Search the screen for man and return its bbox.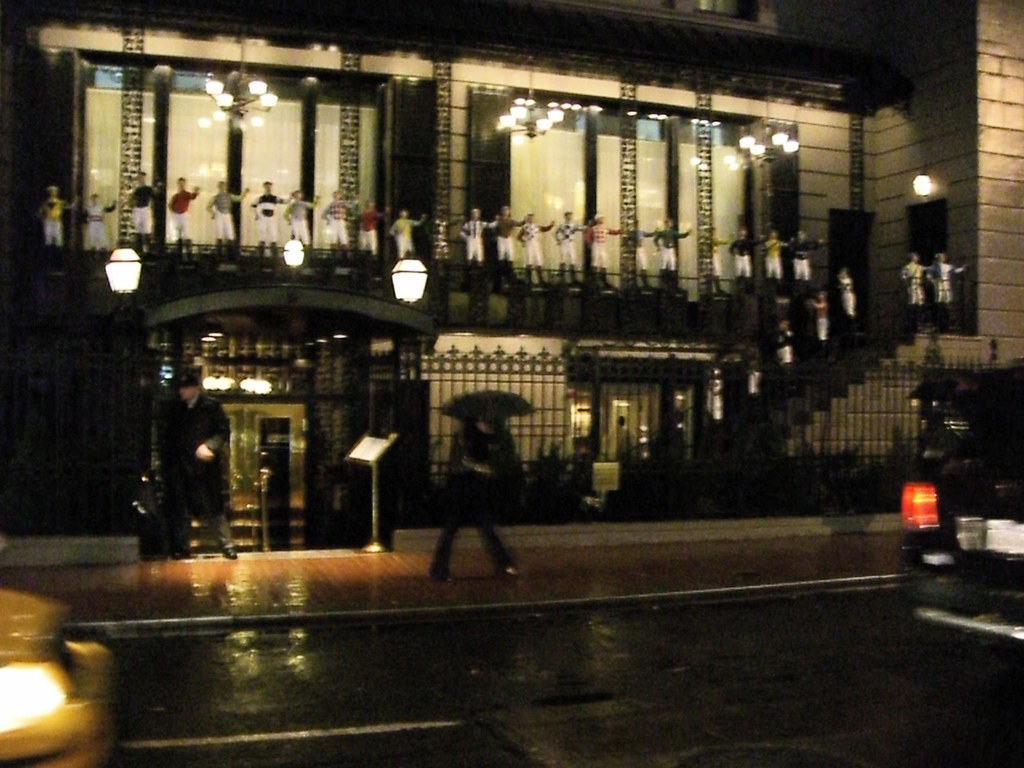
Found: left=928, top=252, right=965, bottom=300.
